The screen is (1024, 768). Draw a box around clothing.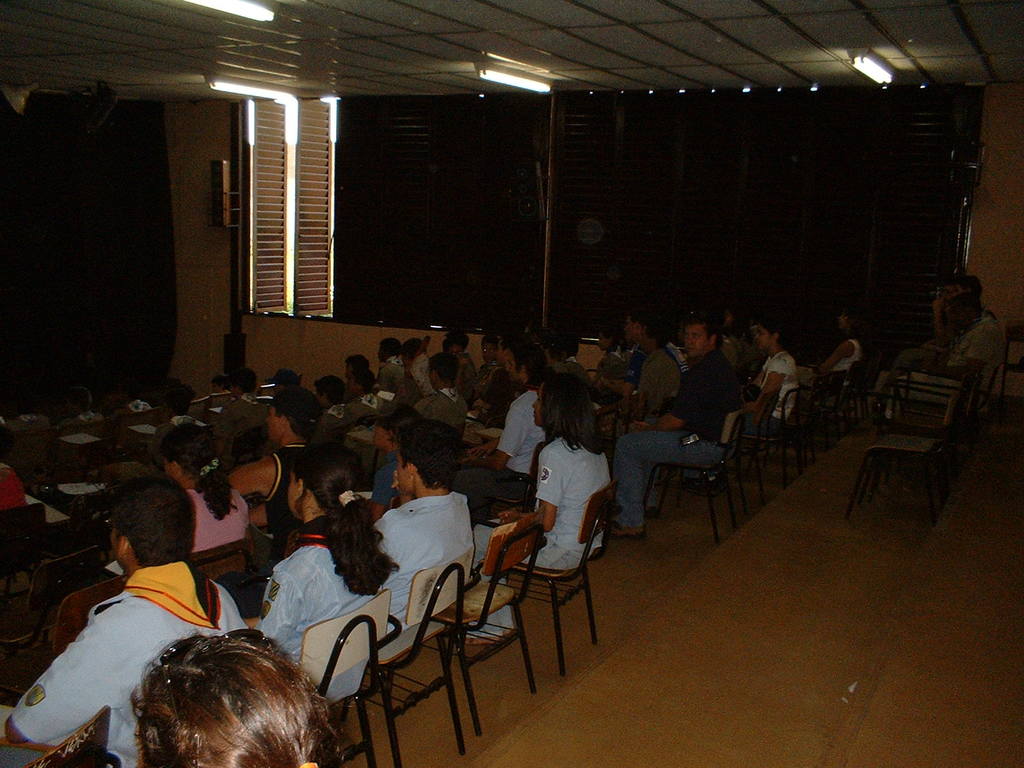
<bbox>289, 383, 317, 413</bbox>.
